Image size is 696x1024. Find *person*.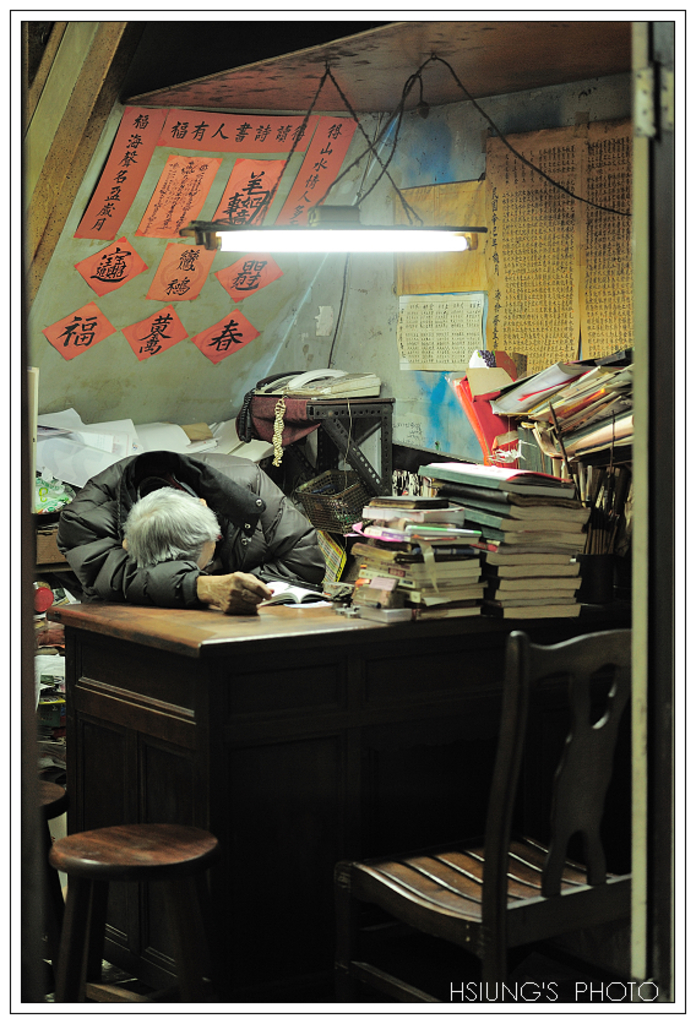
75 421 360 638.
